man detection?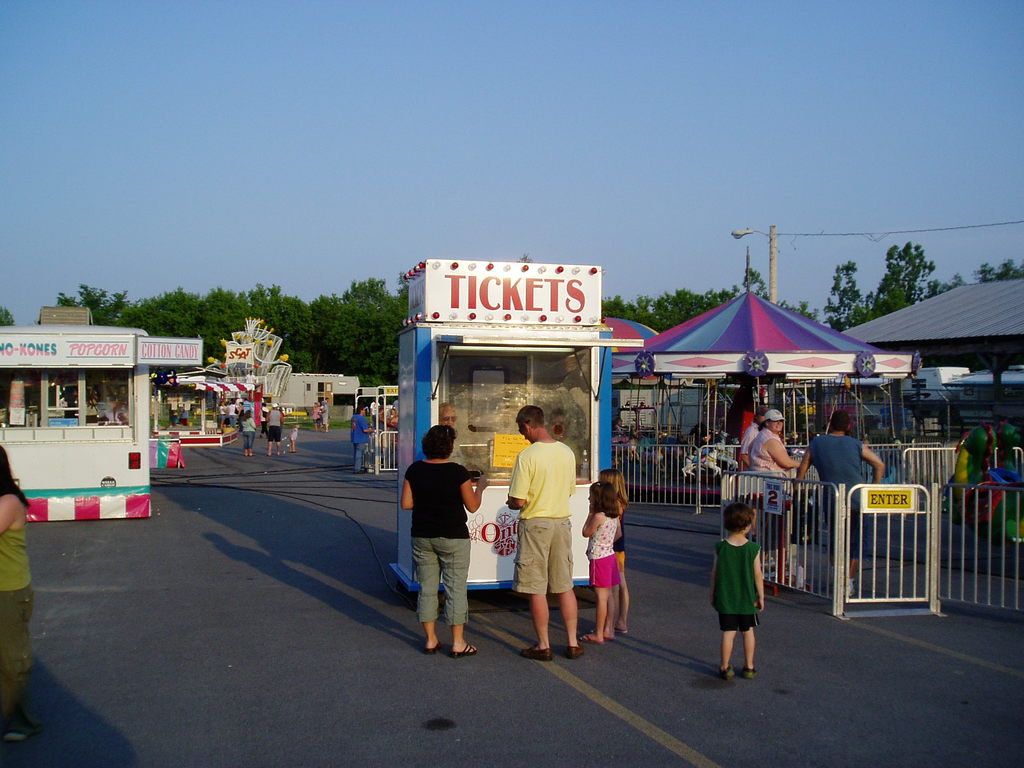
select_region(497, 413, 586, 650)
